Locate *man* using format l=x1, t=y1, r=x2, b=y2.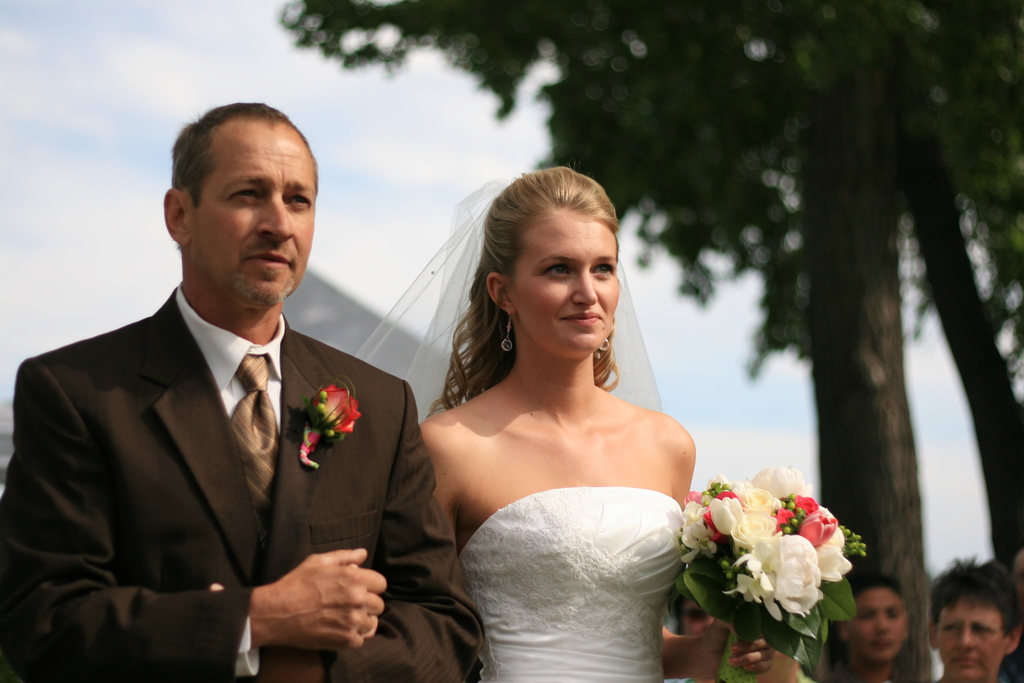
l=927, t=550, r=1023, b=682.
